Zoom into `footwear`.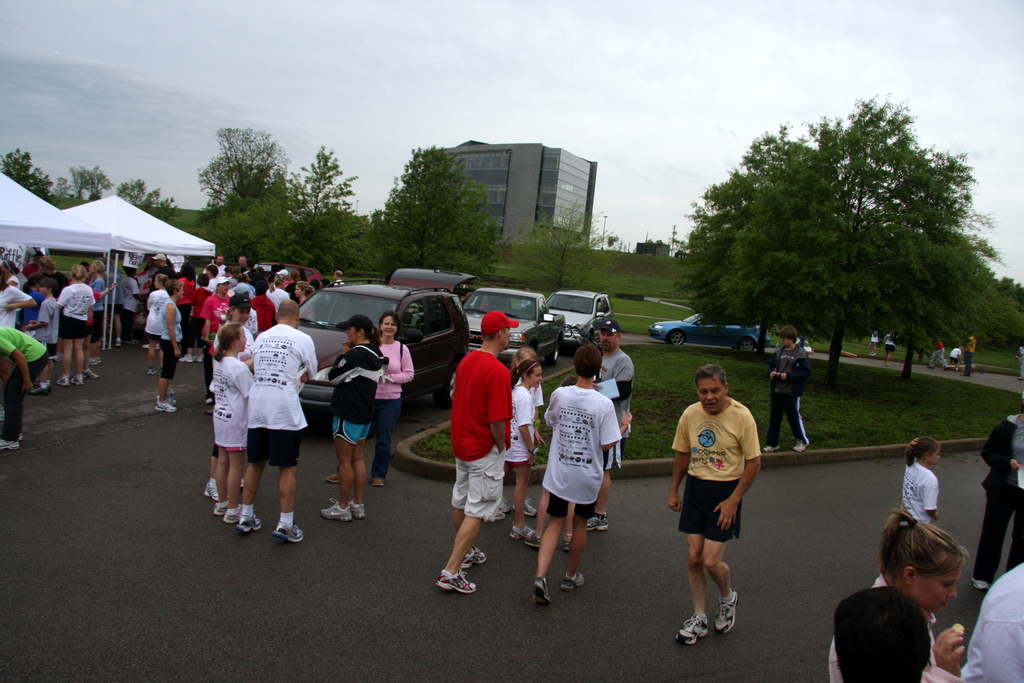
Zoom target: <bbox>972, 580, 991, 593</bbox>.
